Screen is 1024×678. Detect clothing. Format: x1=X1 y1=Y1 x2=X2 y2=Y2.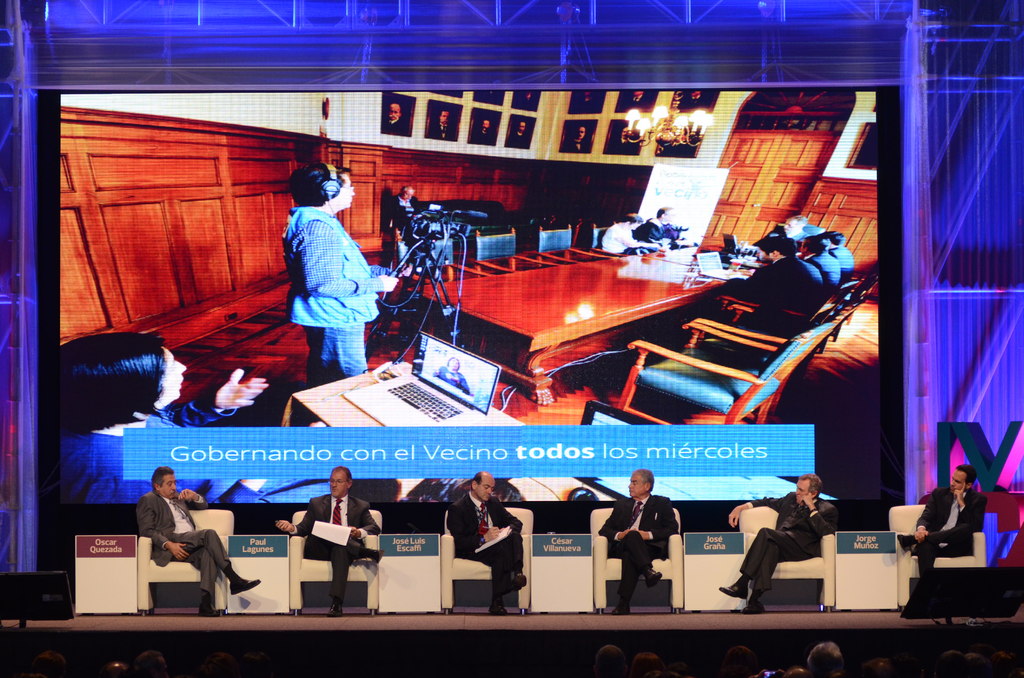
x1=912 y1=483 x2=987 y2=580.
